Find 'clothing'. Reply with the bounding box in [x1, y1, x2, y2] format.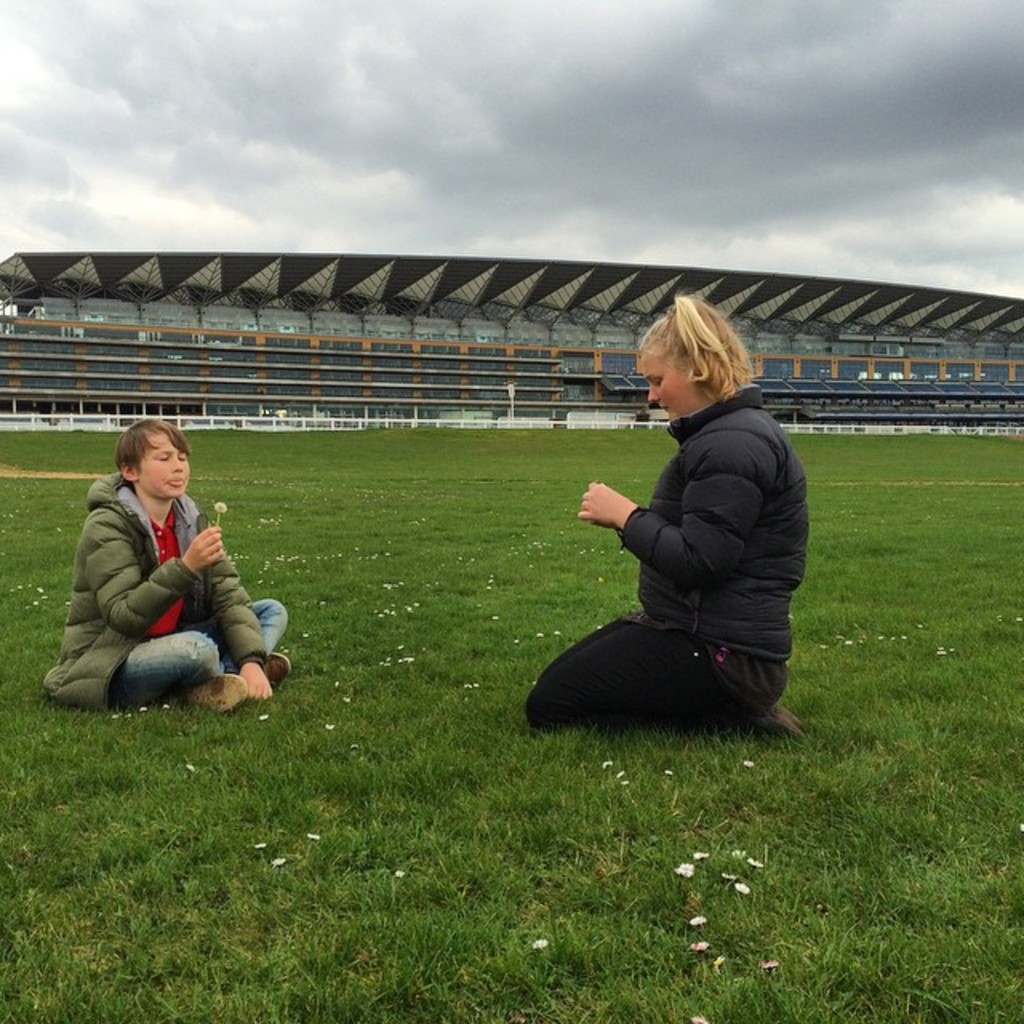
[42, 470, 290, 715].
